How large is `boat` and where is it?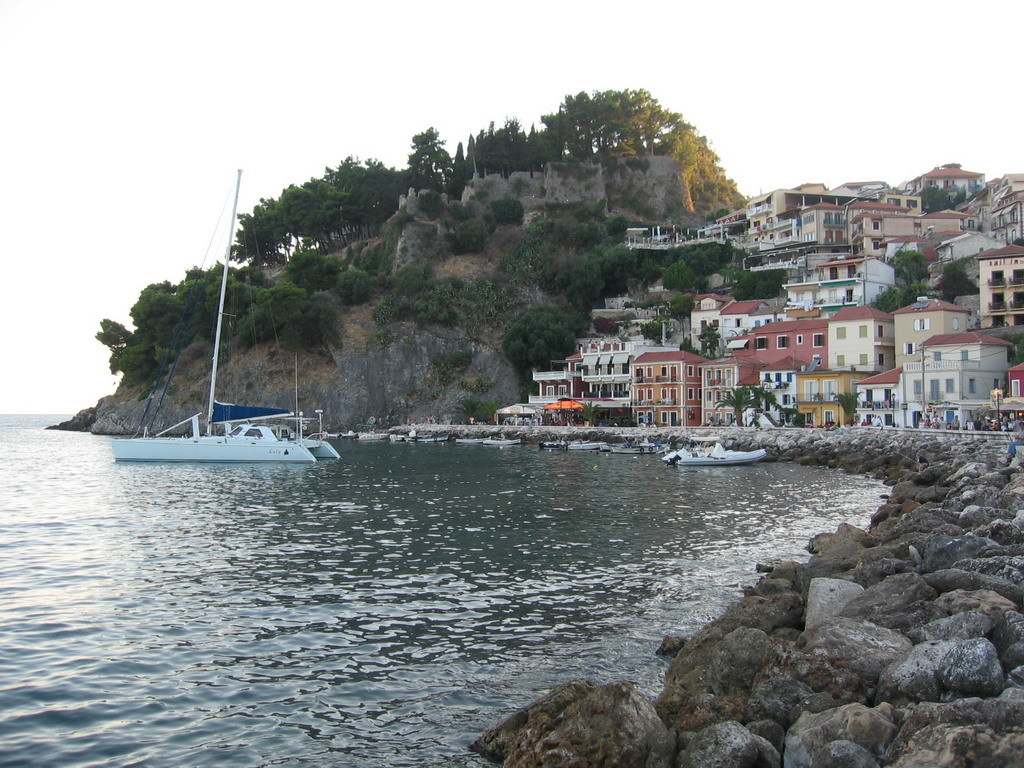
Bounding box: [479, 435, 520, 446].
